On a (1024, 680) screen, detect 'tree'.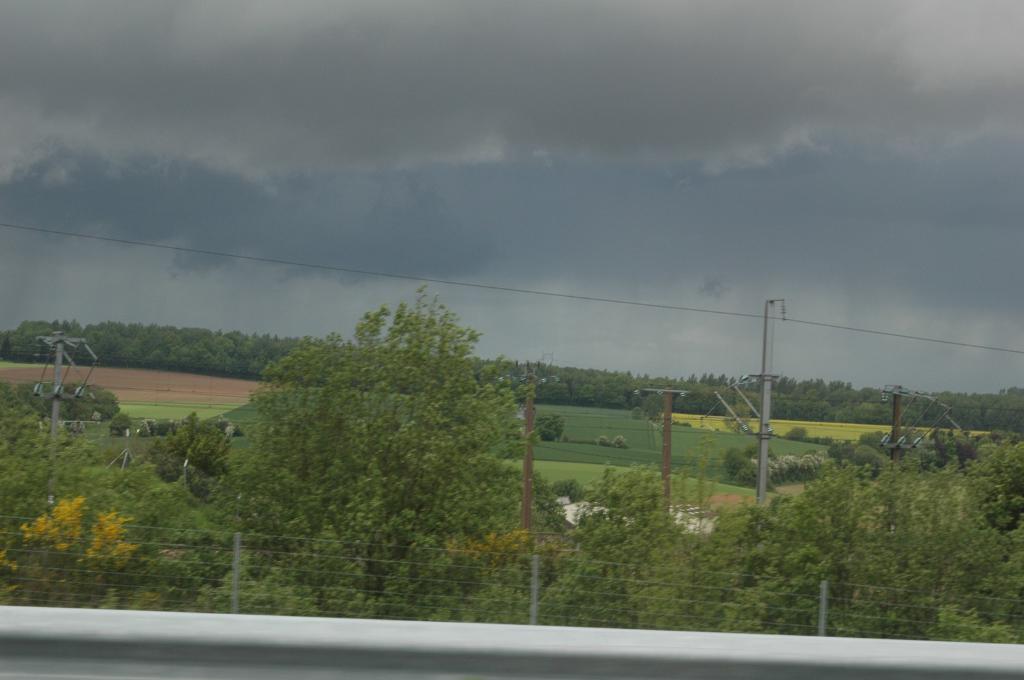
select_region(12, 503, 130, 612).
